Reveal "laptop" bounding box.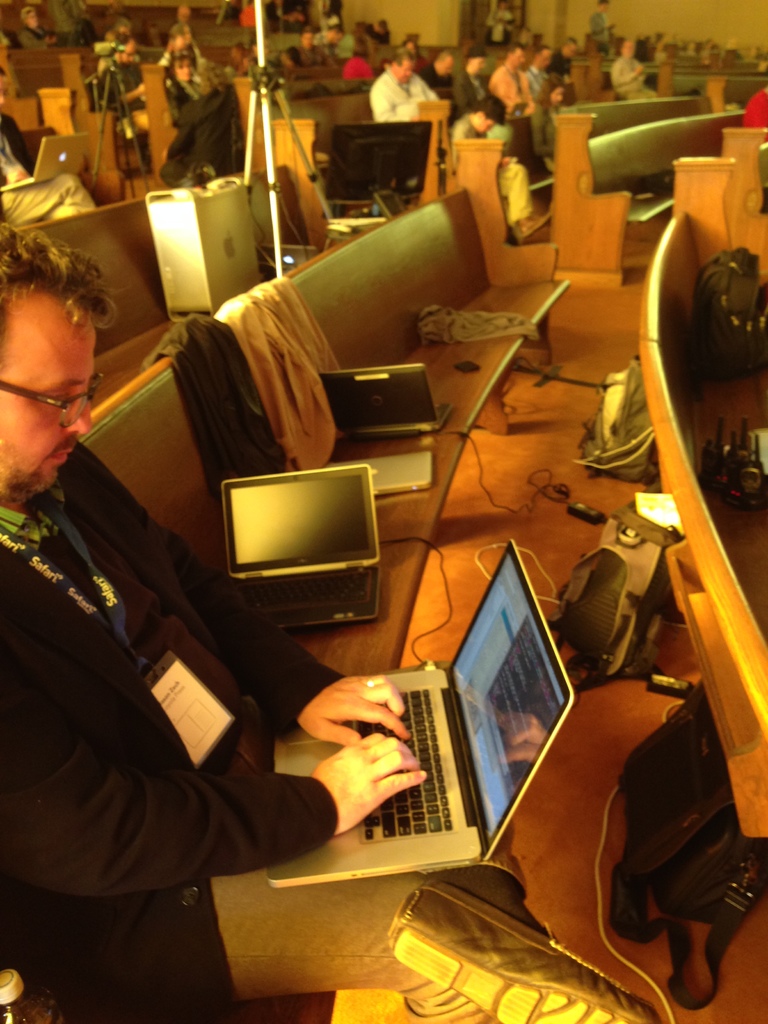
Revealed: crop(317, 365, 452, 432).
